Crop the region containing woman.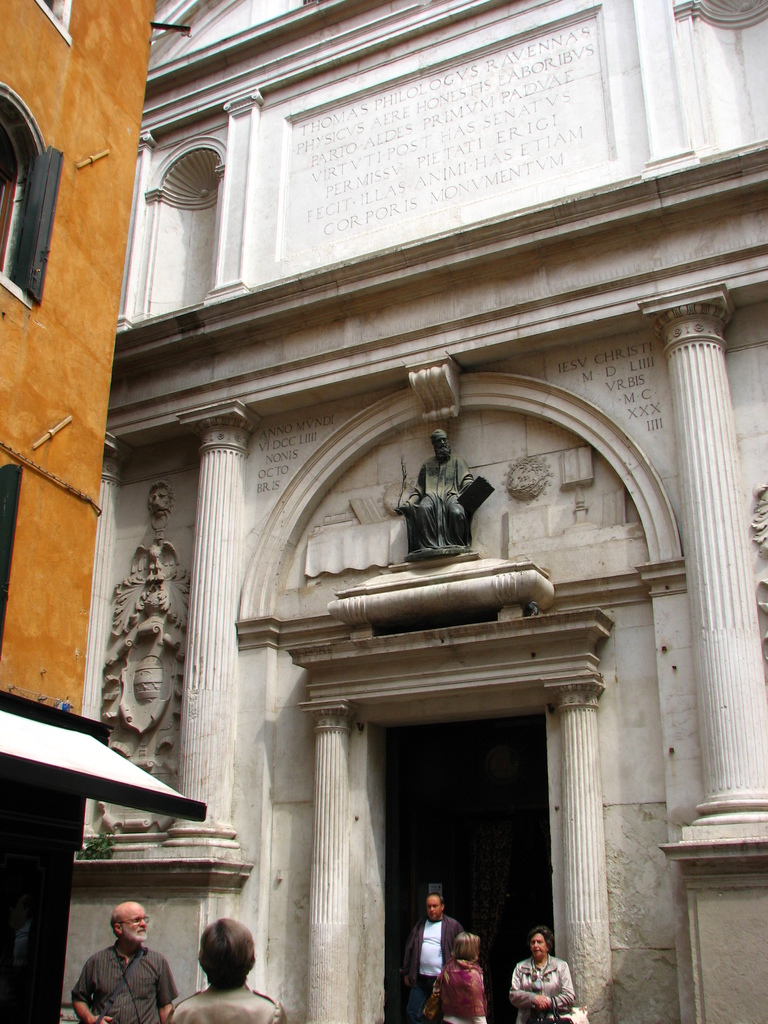
Crop region: box(444, 928, 495, 1023).
